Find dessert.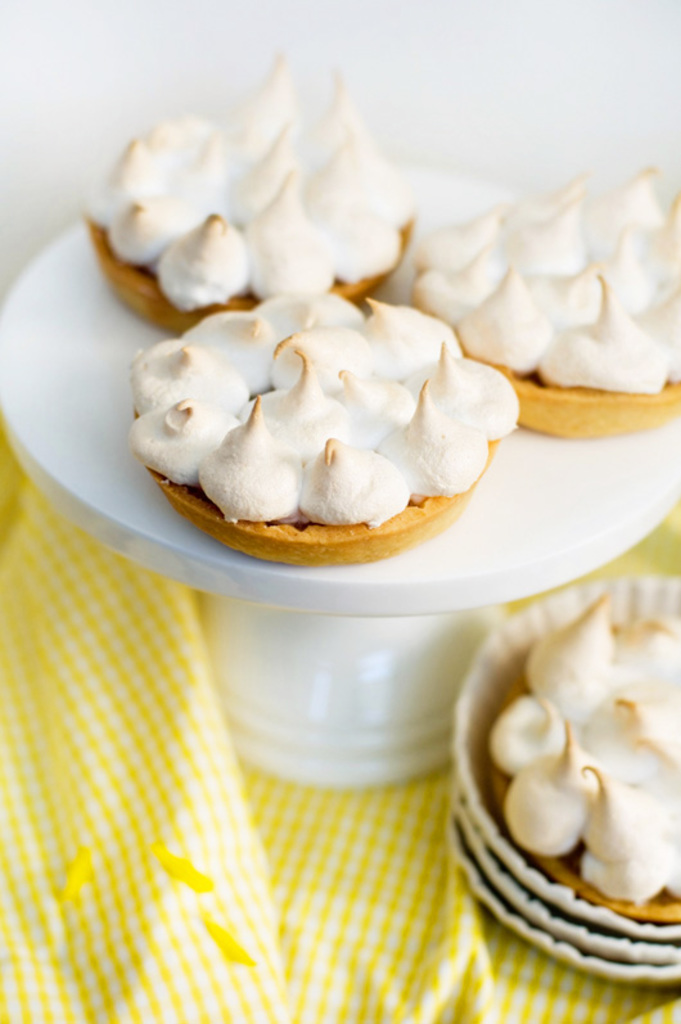
(456,579,680,966).
